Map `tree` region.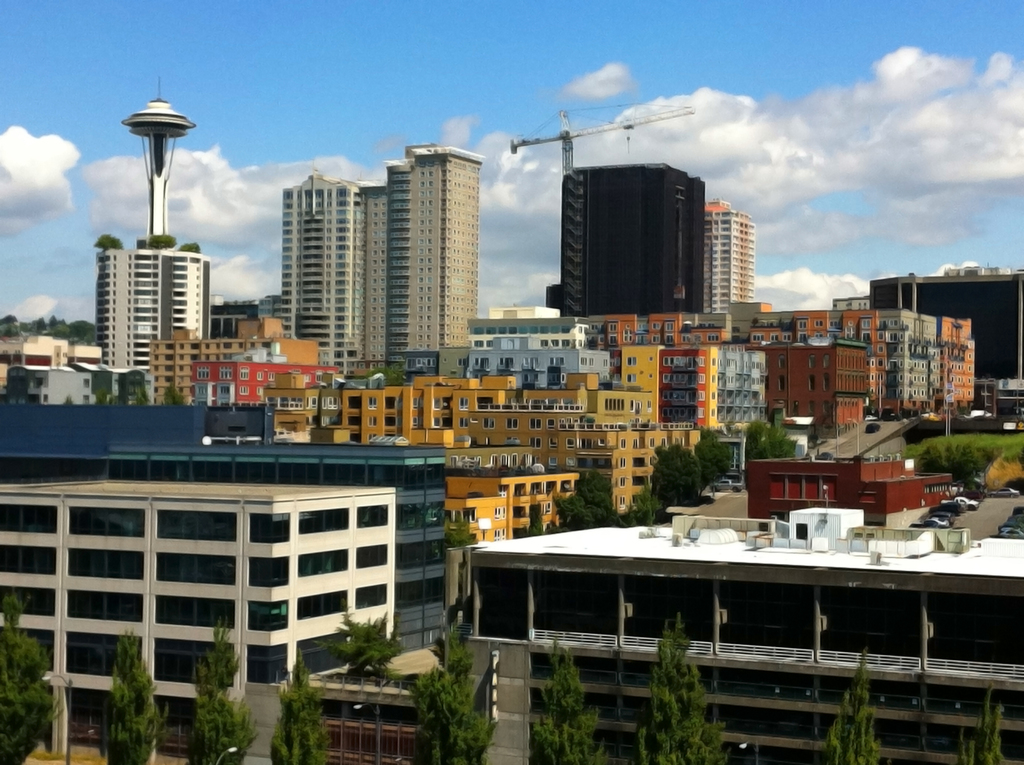
Mapped to 180:240:204:252.
